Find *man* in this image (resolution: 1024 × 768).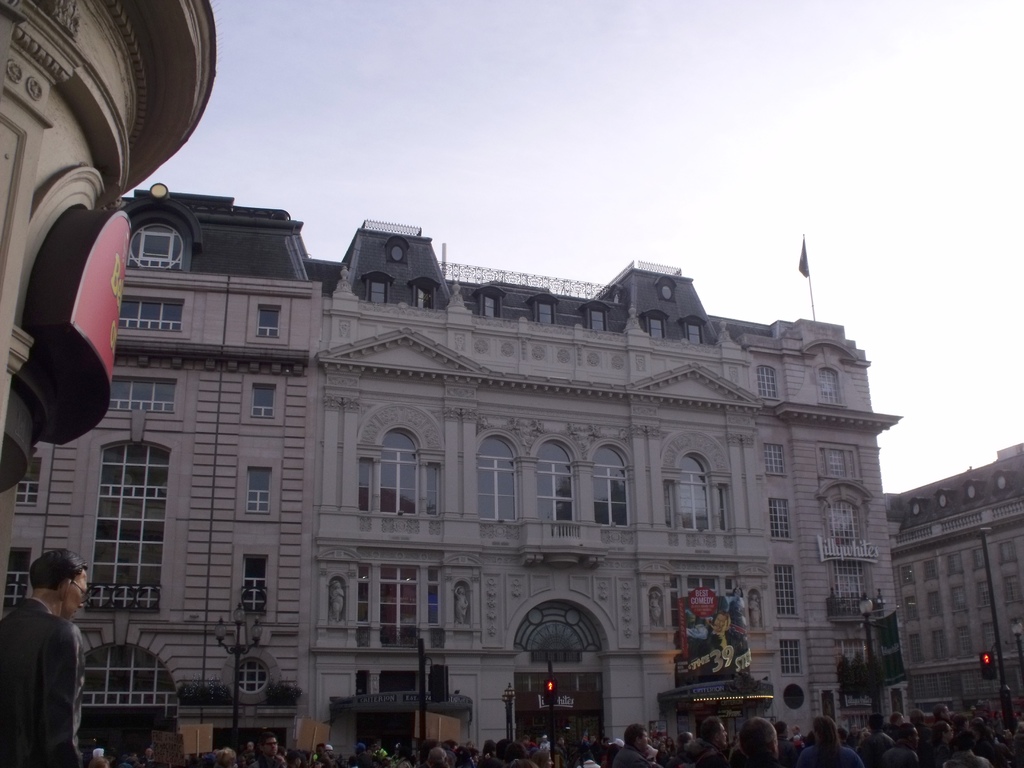
(251,733,284,767).
